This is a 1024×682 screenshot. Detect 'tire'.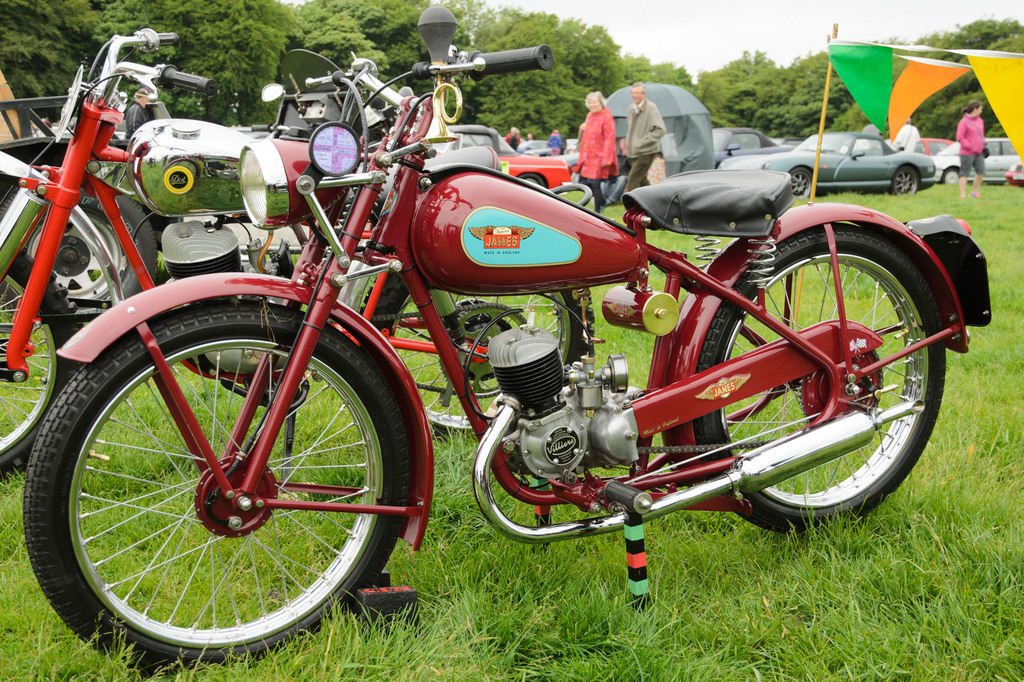
(left=890, top=164, right=921, bottom=199).
